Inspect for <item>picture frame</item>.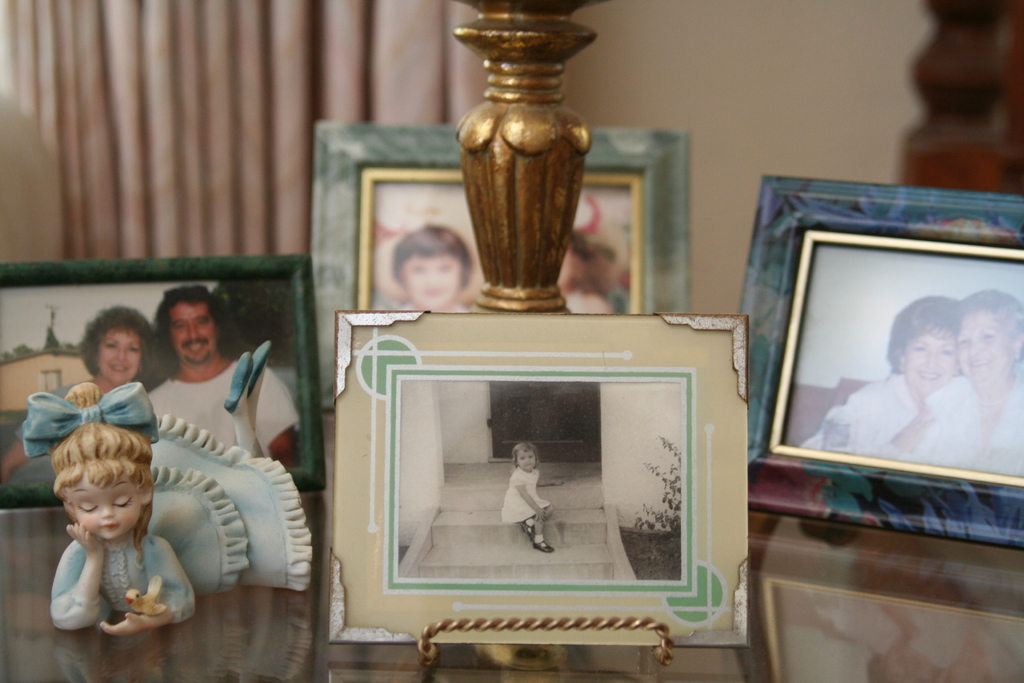
Inspection: <box>331,313,751,645</box>.
